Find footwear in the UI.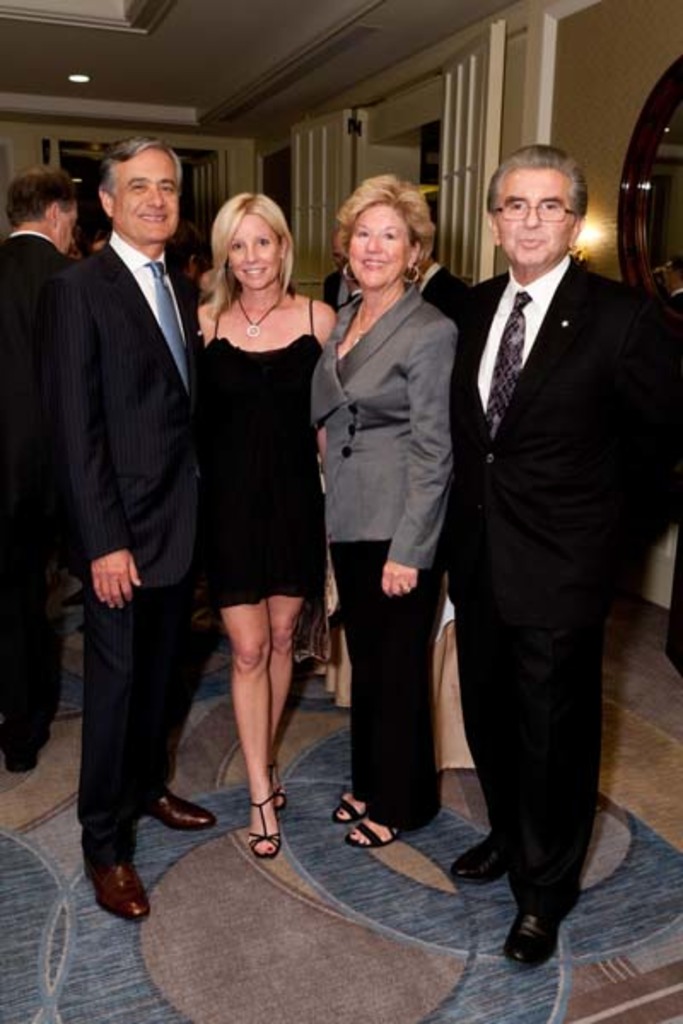
UI element at box=[79, 836, 143, 928].
